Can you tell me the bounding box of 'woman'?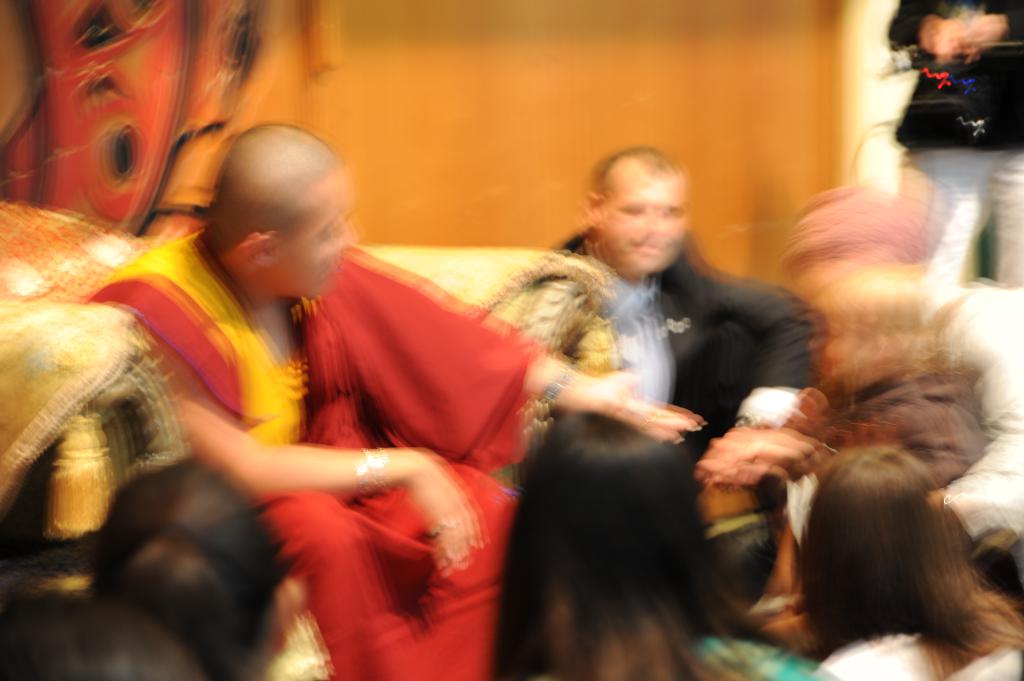
<box>799,444,1023,680</box>.
